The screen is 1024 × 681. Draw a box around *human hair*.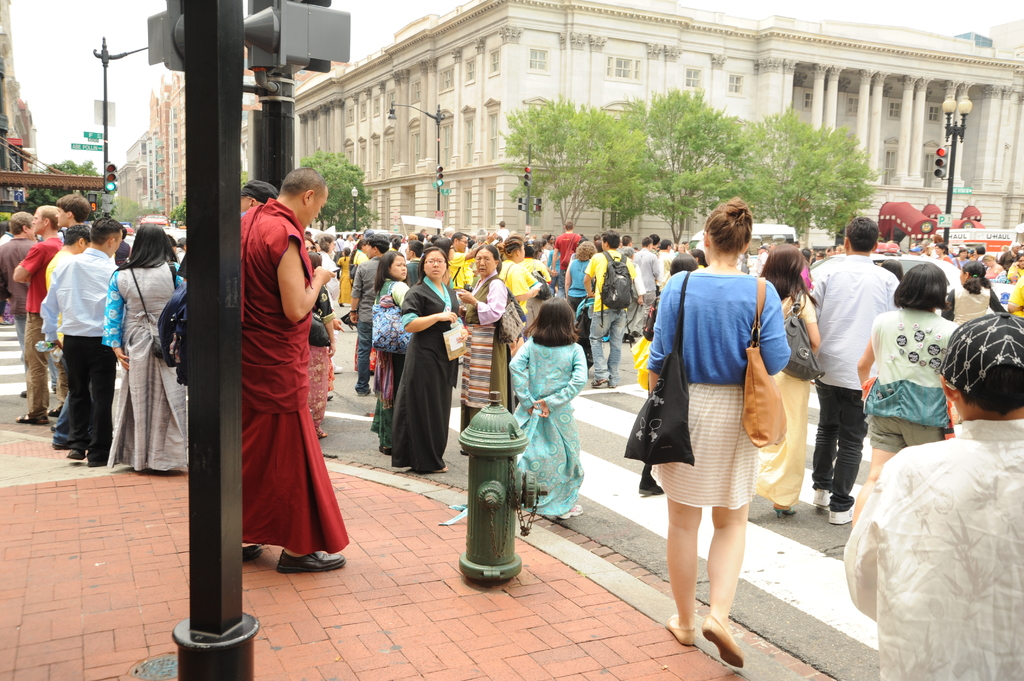
(left=670, top=251, right=698, bottom=277).
